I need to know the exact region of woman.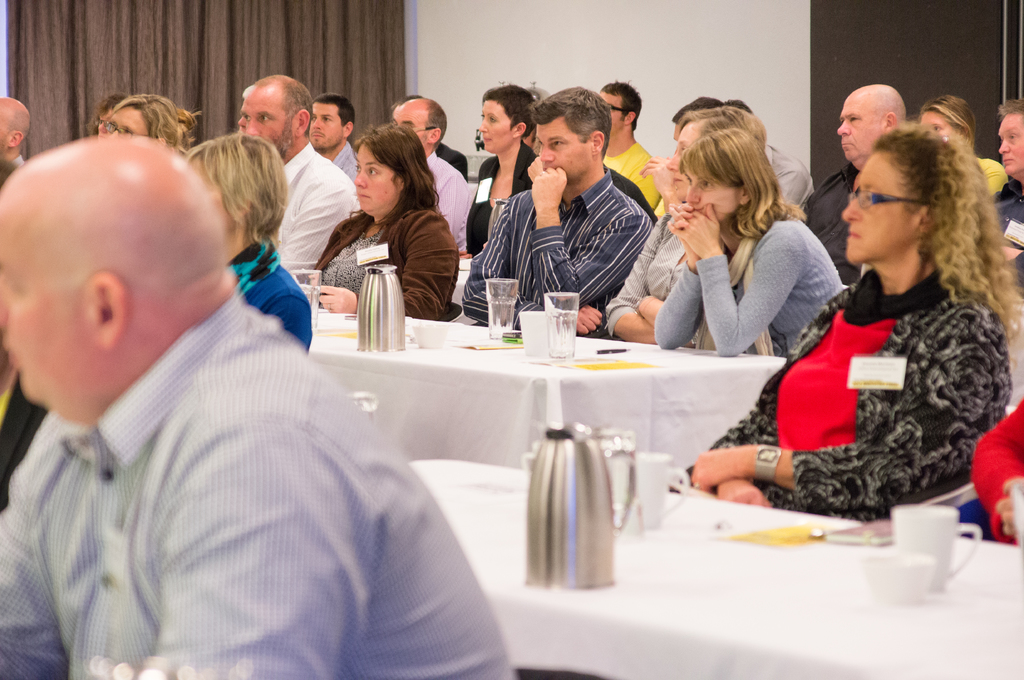
Region: [left=601, top=104, right=769, bottom=360].
